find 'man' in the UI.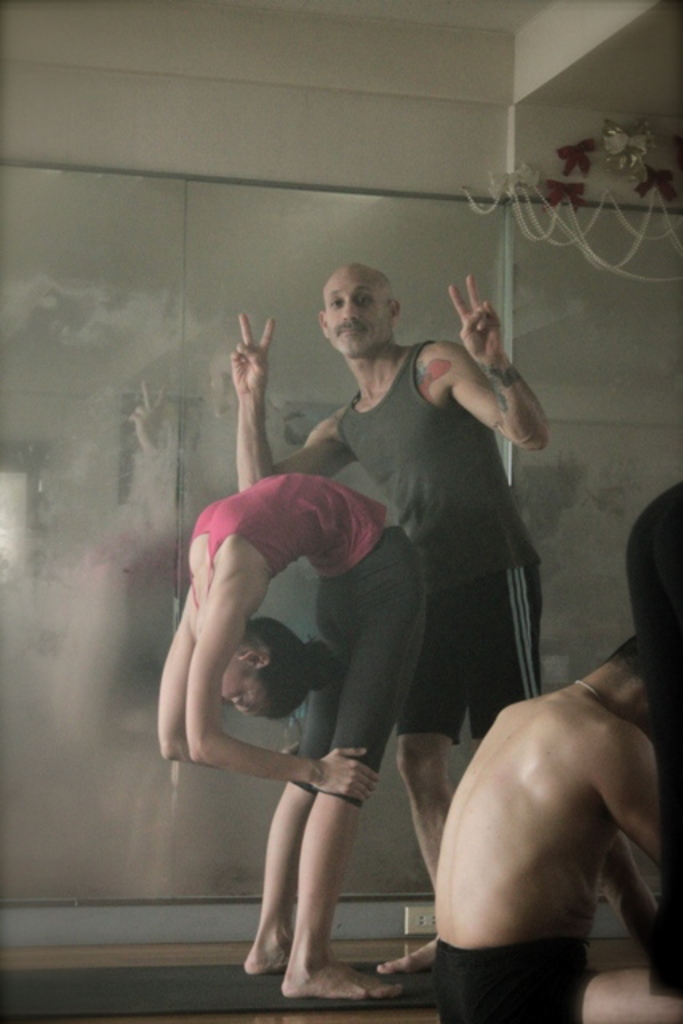
UI element at <box>189,253,557,979</box>.
